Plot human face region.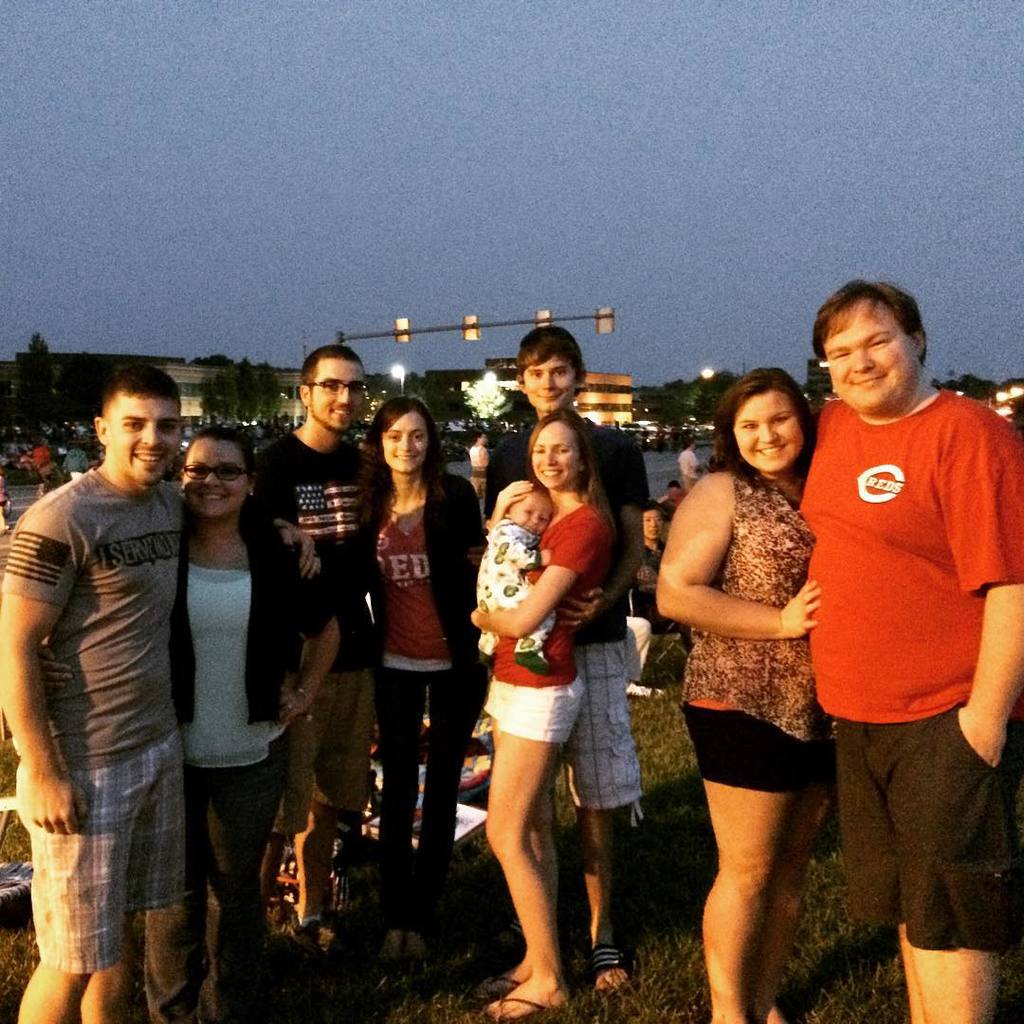
Plotted at [left=528, top=420, right=579, bottom=487].
